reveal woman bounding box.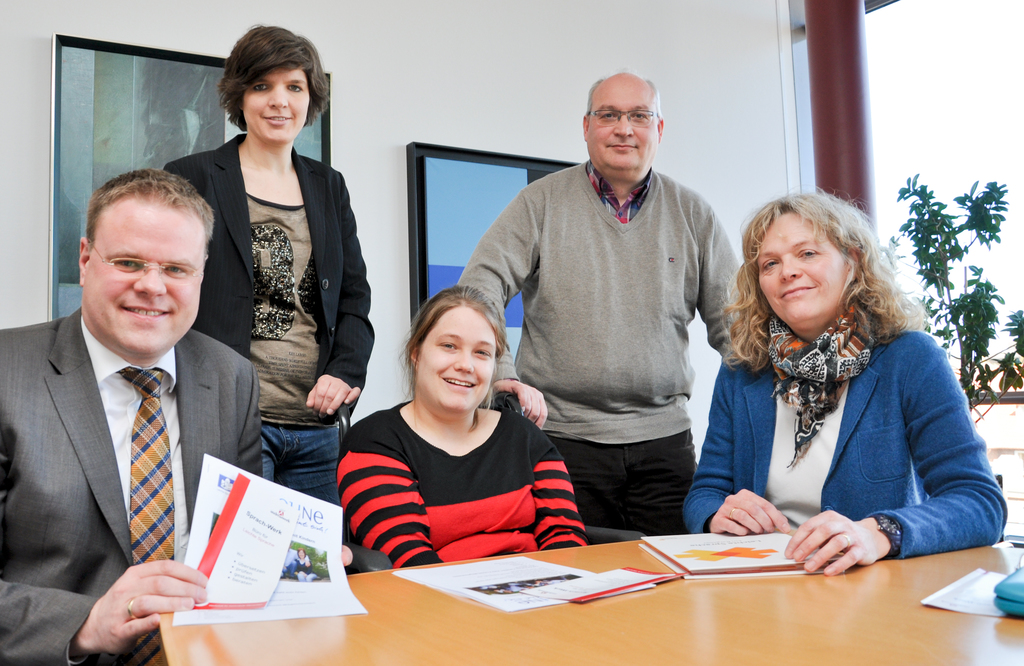
Revealed: {"left": 157, "top": 28, "right": 349, "bottom": 510}.
